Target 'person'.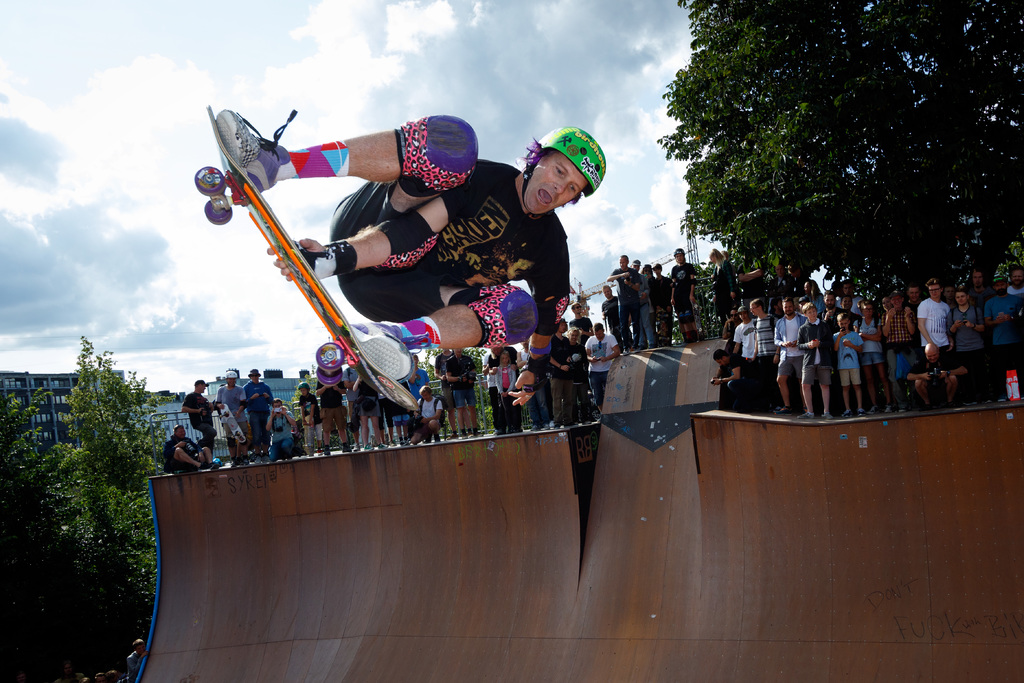
Target region: pyautogui.locateOnScreen(220, 106, 605, 408).
